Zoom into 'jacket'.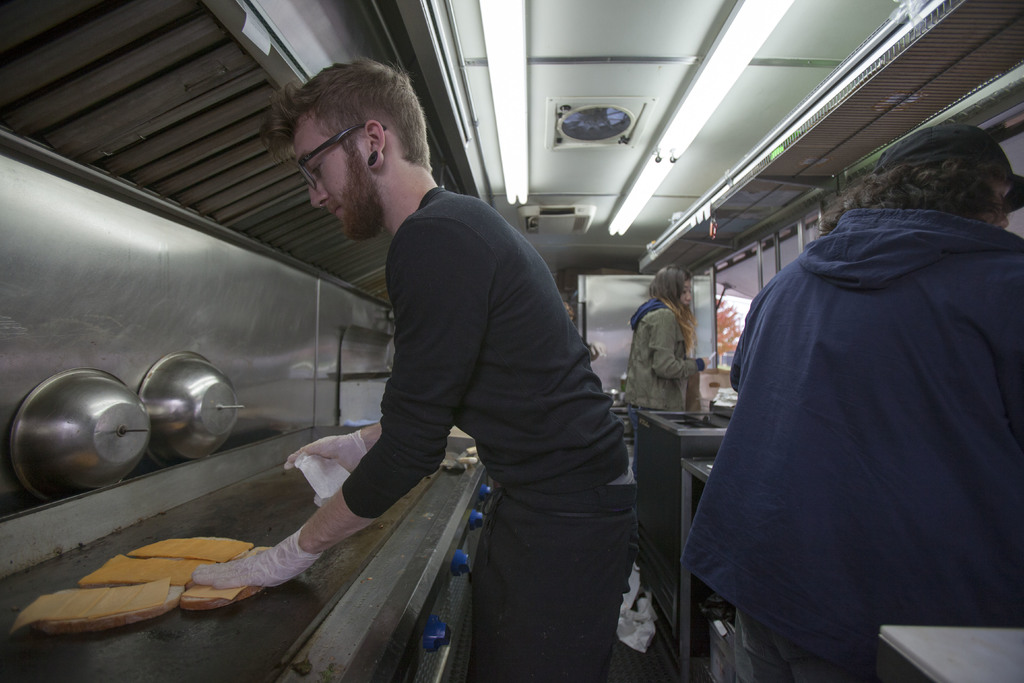
Zoom target: bbox=(622, 297, 707, 409).
